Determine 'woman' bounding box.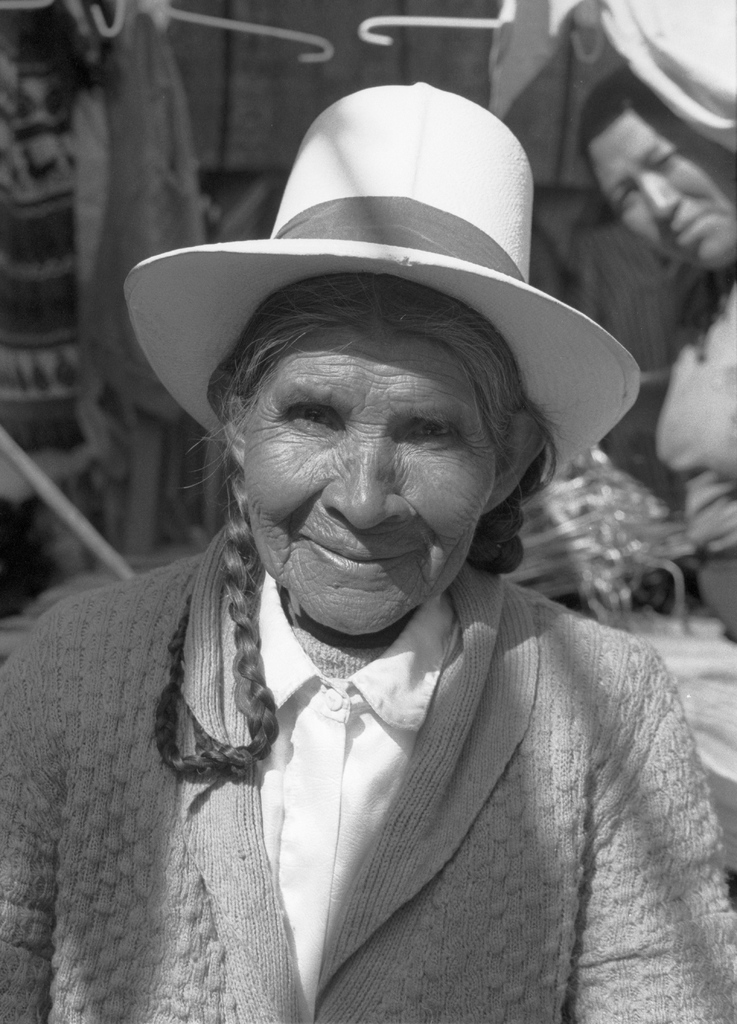
Determined: BBox(571, 54, 736, 642).
